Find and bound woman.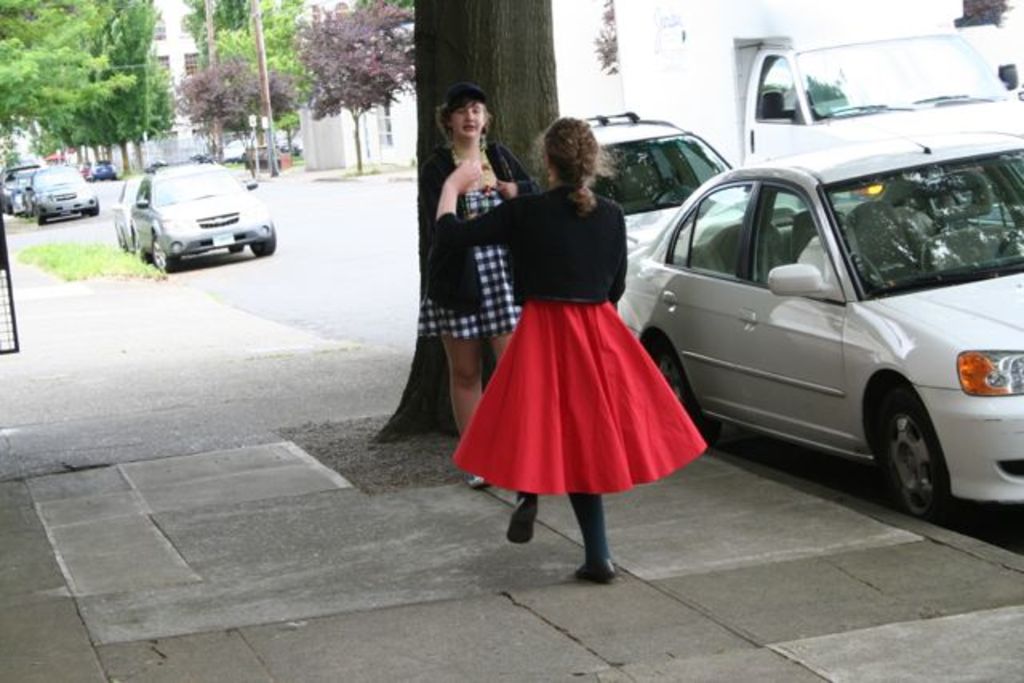
Bound: [472,162,701,560].
